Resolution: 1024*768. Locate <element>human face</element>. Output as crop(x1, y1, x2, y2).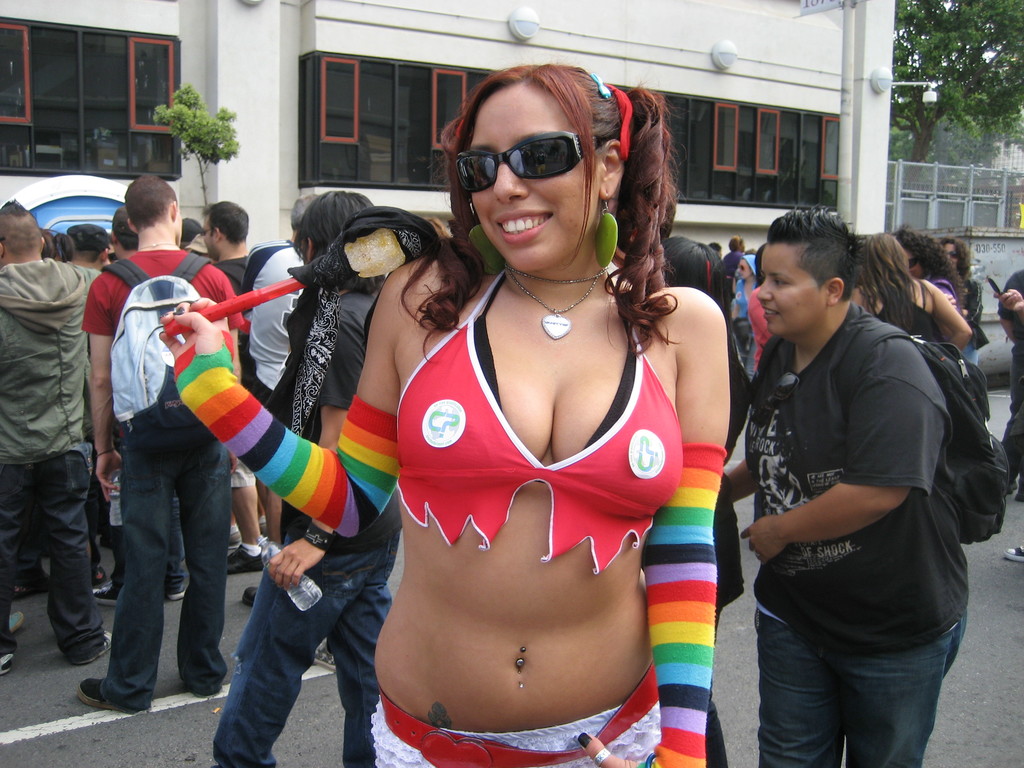
crop(755, 245, 829, 337).
